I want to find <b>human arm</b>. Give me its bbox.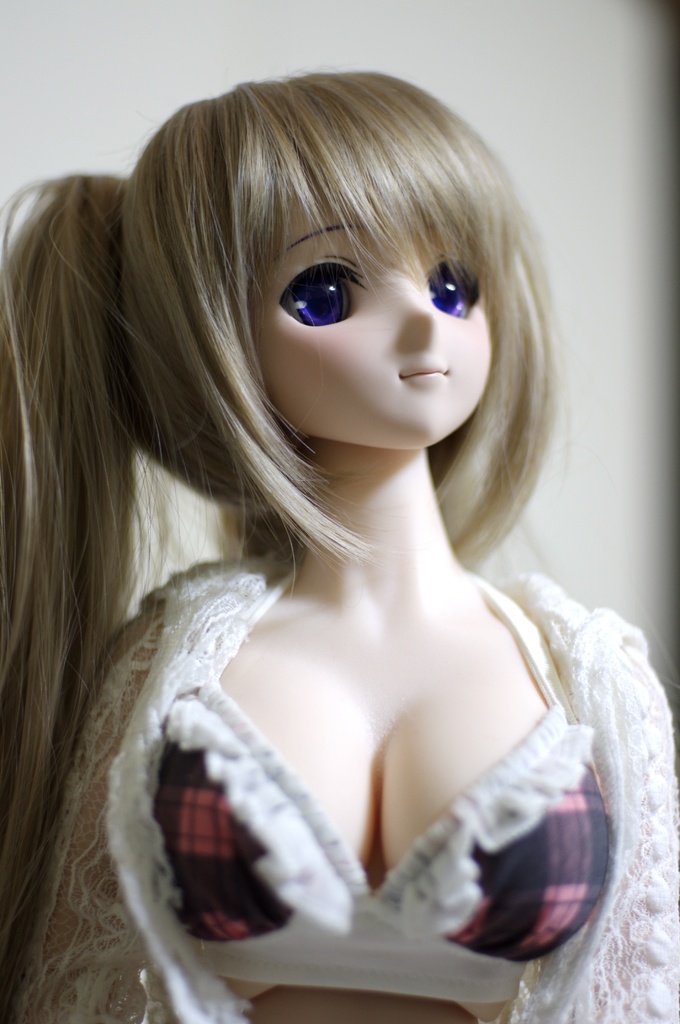
547, 631, 679, 1021.
